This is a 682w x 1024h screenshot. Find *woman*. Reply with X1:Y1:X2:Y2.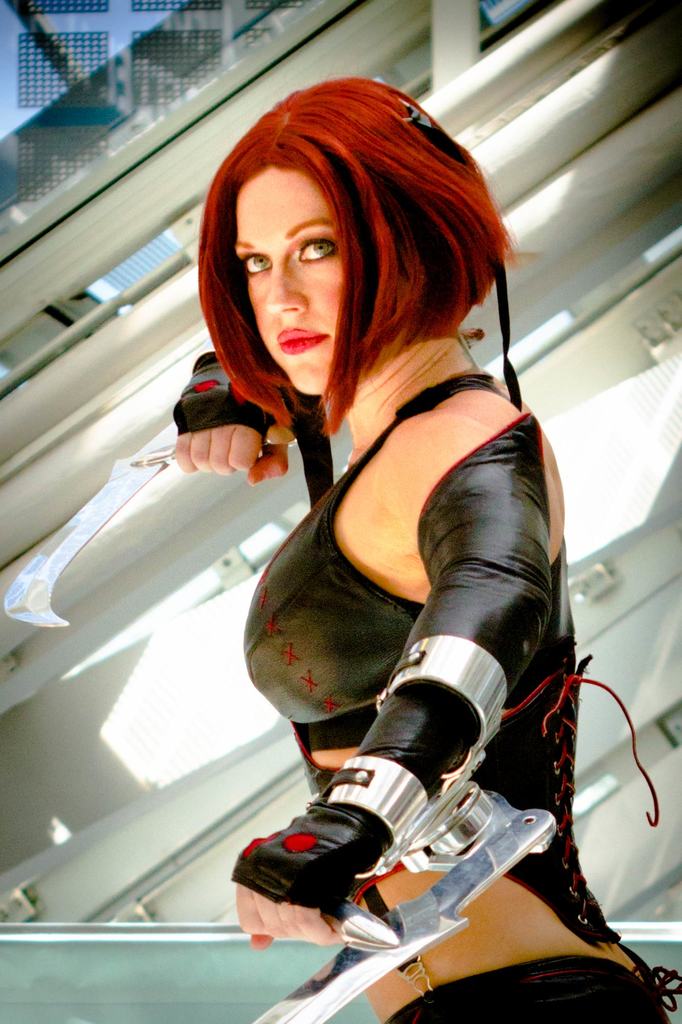
170:77:681:1023.
